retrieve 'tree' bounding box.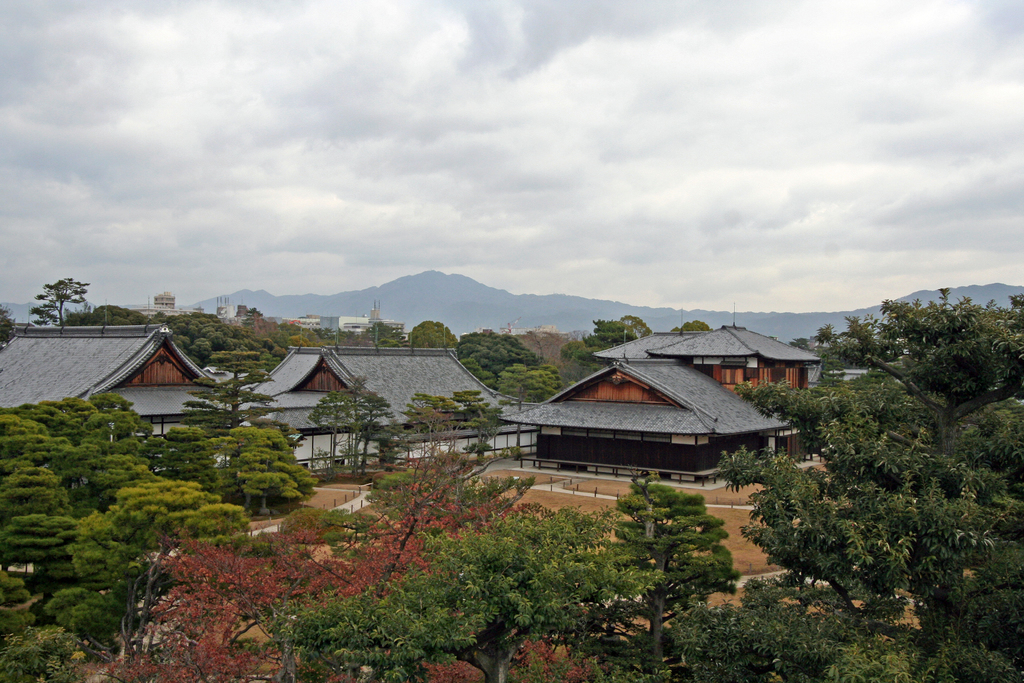
Bounding box: 765/259/1006/624.
